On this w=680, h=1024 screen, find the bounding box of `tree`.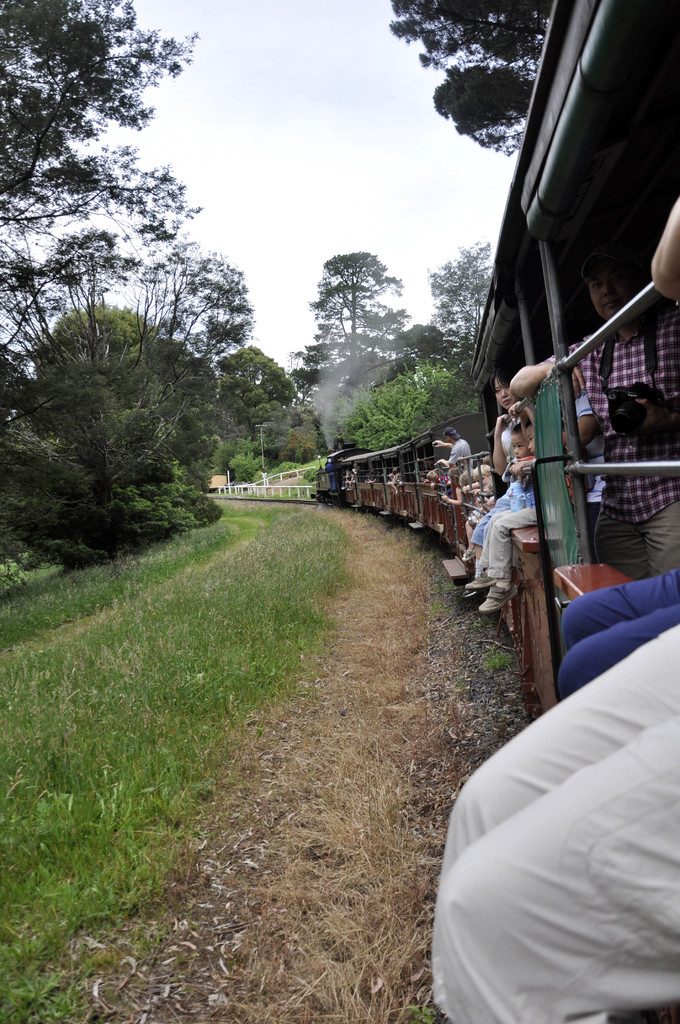
Bounding box: <region>394, 245, 497, 361</region>.
